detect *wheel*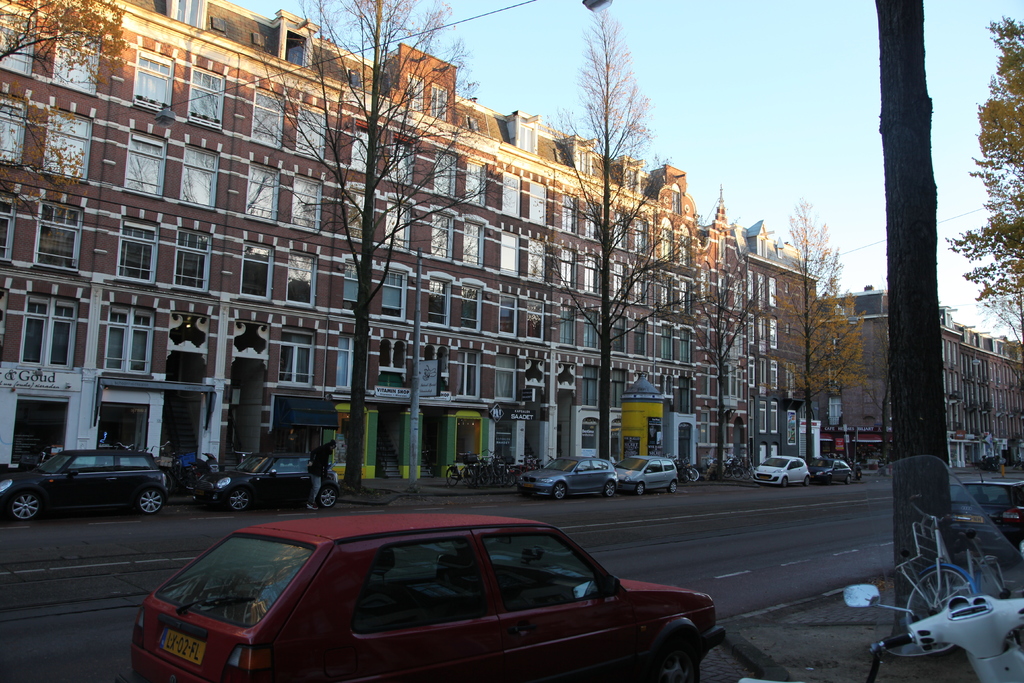
detection(649, 635, 696, 682)
